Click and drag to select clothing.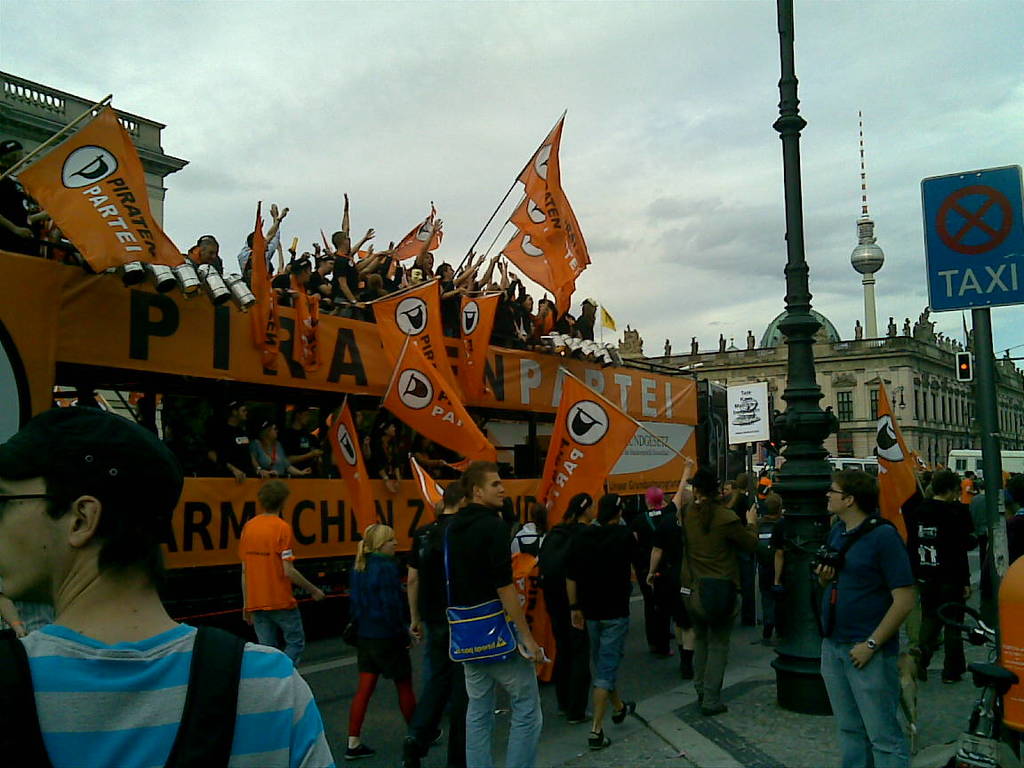
Selection: box=[236, 511, 293, 603].
